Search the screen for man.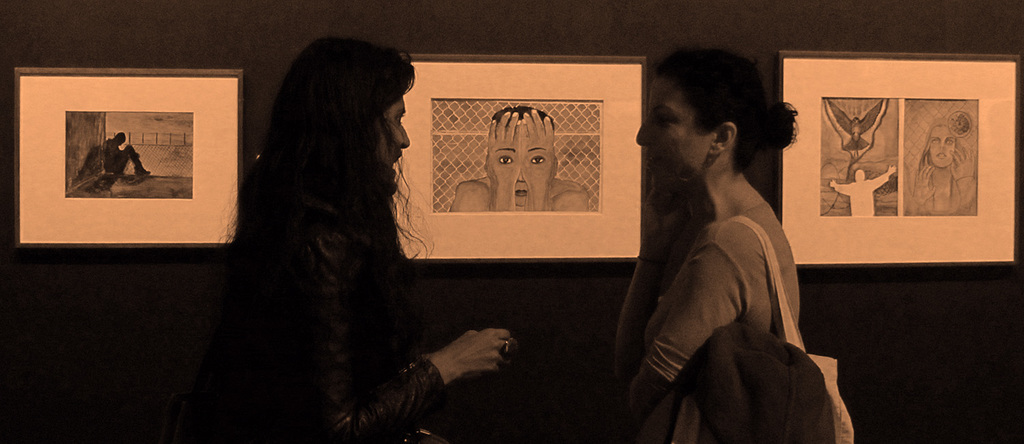
Found at (left=603, top=46, right=848, bottom=429).
